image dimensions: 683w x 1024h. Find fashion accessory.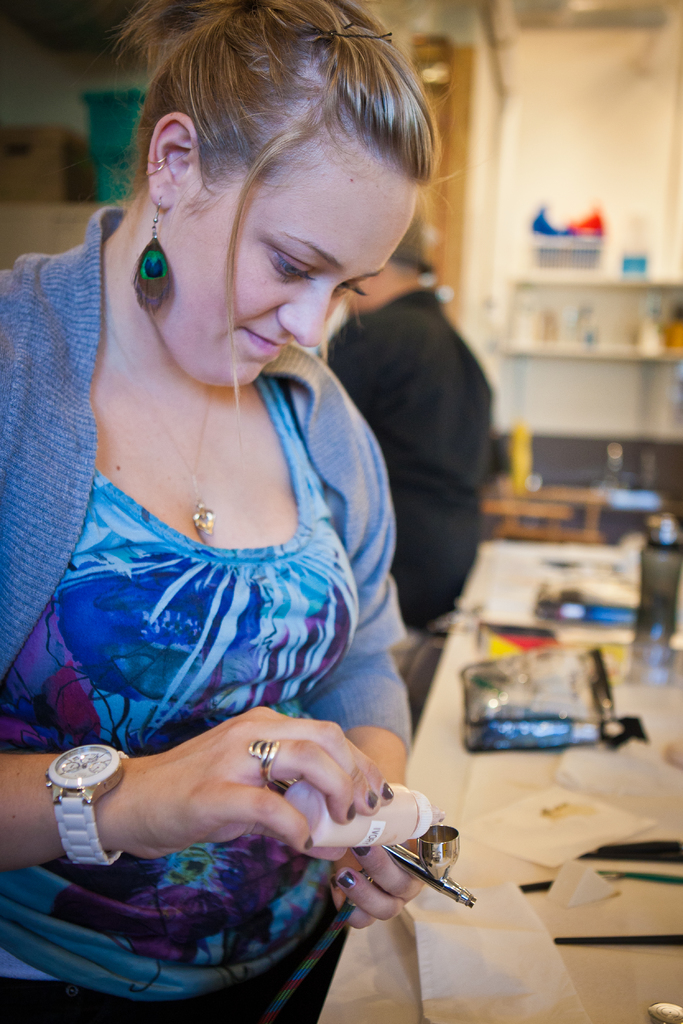
[101, 318, 222, 538].
